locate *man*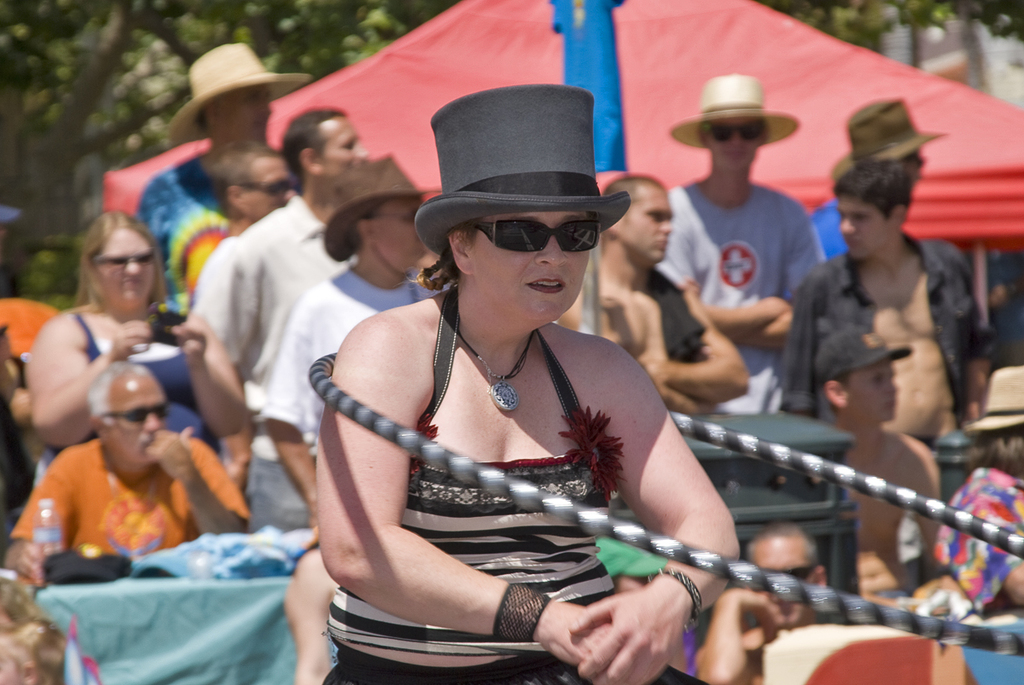
(783,157,994,456)
